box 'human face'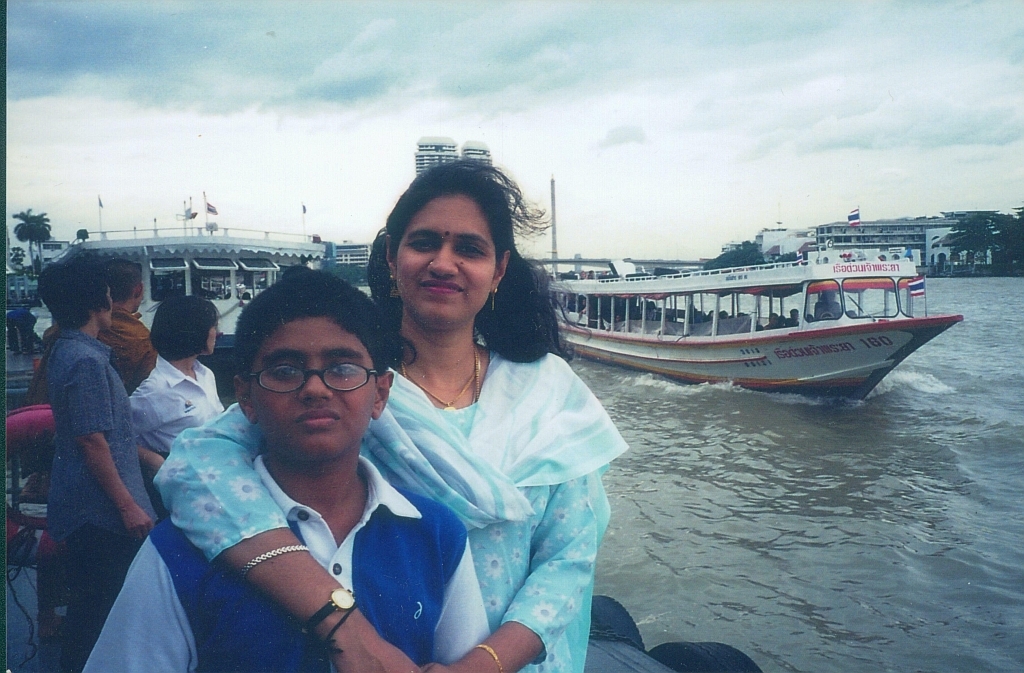
detection(253, 312, 376, 442)
